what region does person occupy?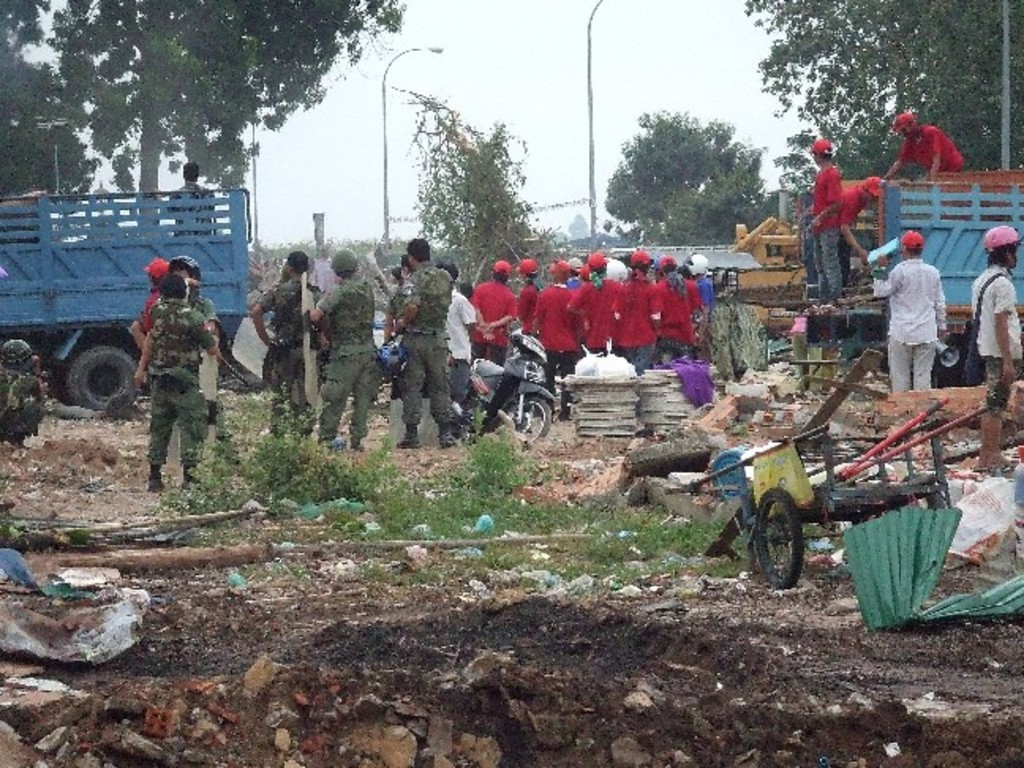
310, 247, 382, 447.
